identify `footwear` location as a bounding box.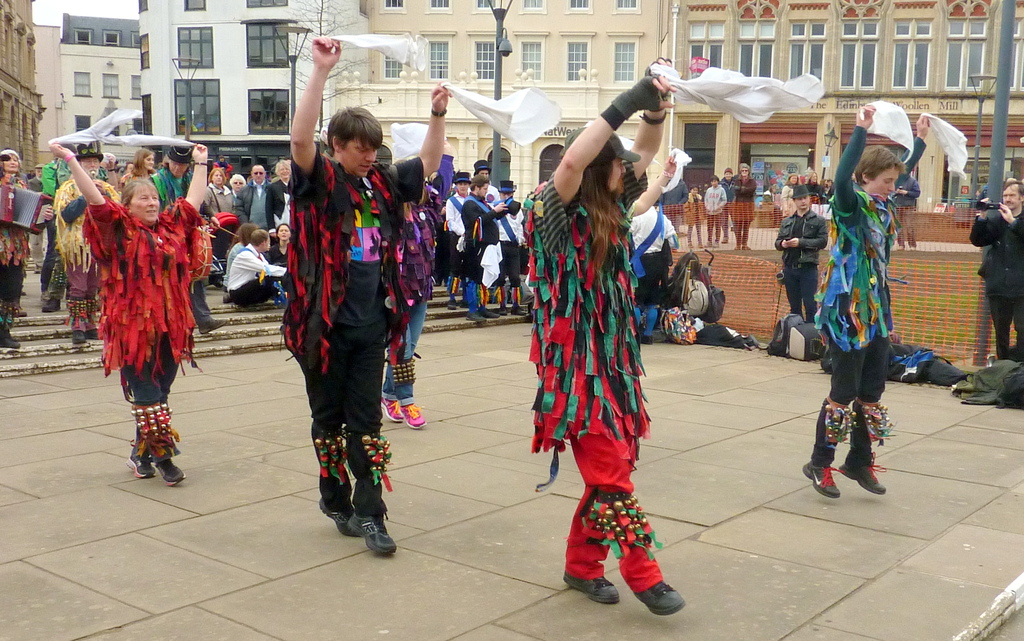
{"x1": 563, "y1": 567, "x2": 616, "y2": 597}.
